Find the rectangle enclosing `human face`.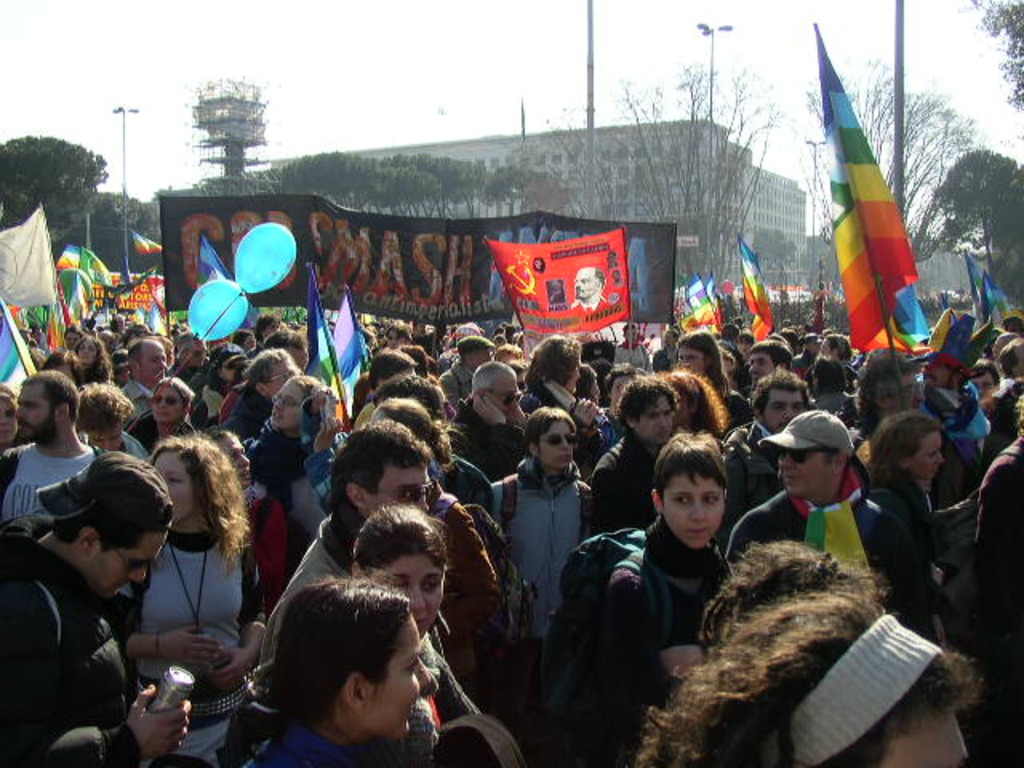
83,531,170,597.
